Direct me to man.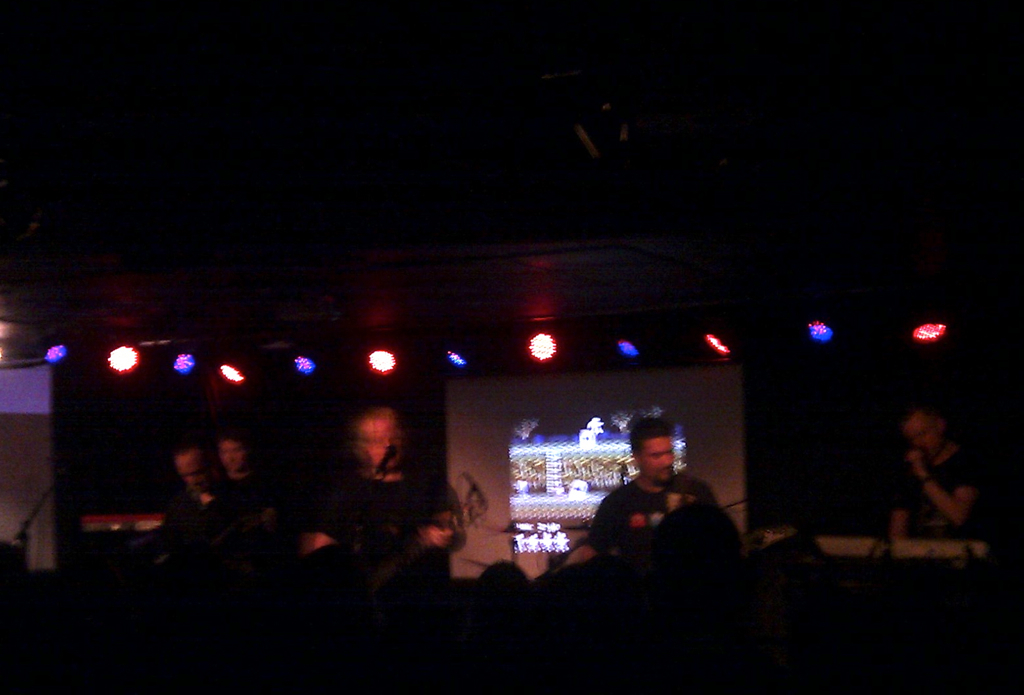
Direction: 166/441/235/515.
